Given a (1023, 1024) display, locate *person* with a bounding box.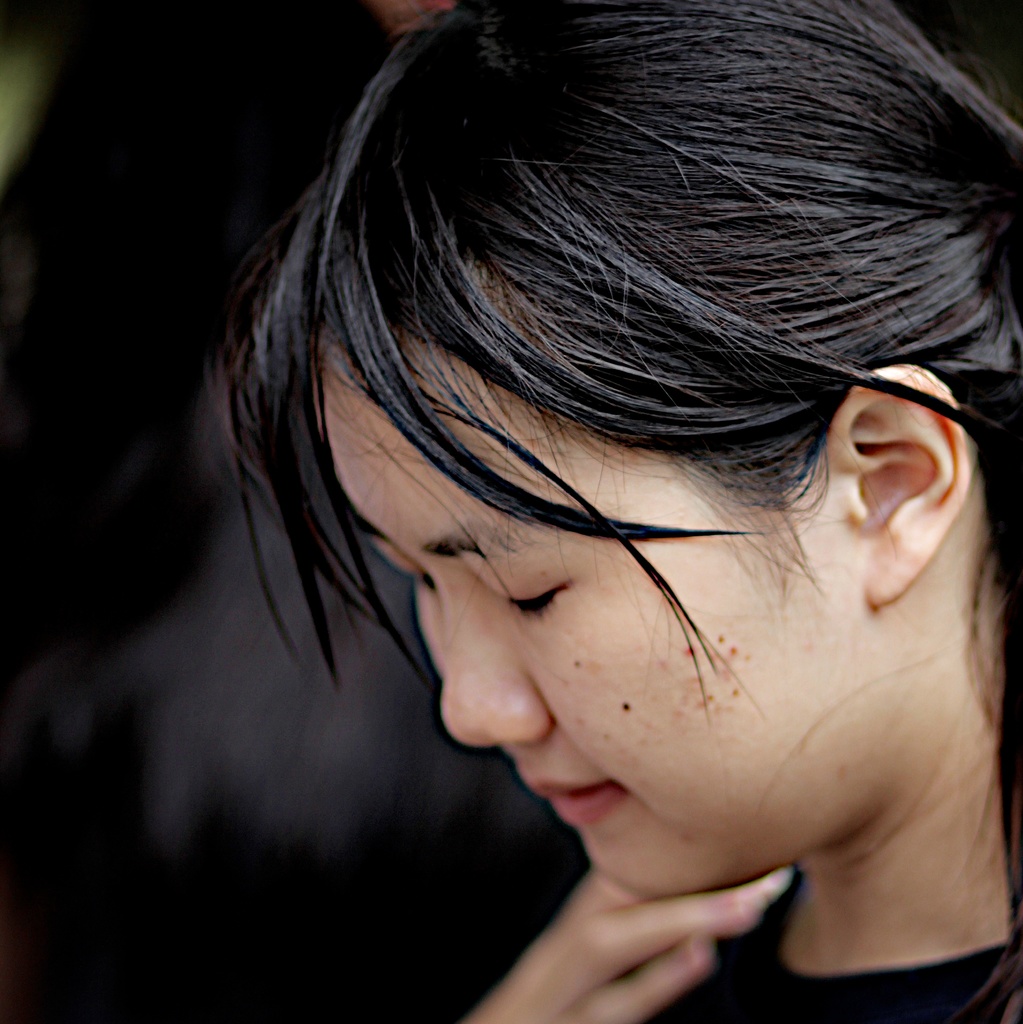
Located: (137,0,1022,1023).
